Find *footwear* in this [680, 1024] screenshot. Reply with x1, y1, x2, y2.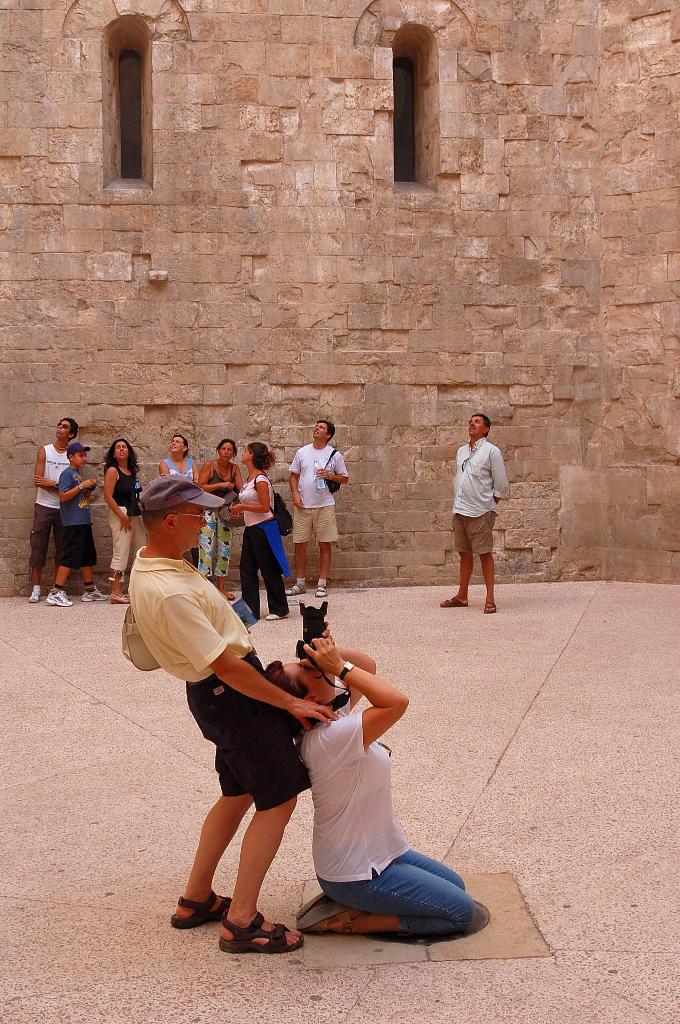
79, 585, 111, 602.
